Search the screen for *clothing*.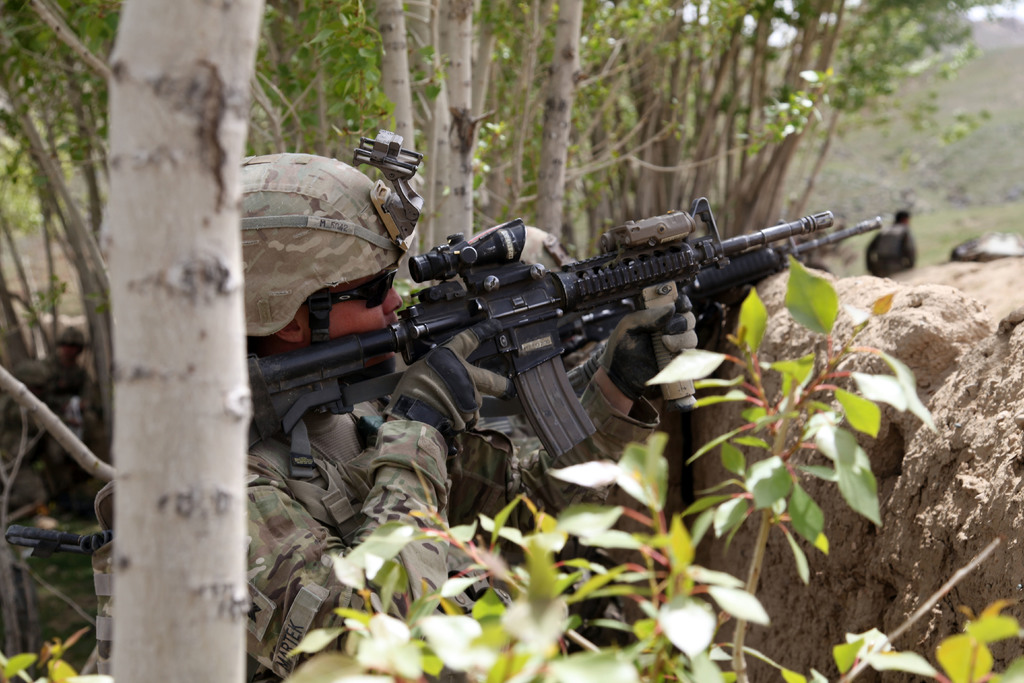
Found at select_region(86, 390, 660, 682).
